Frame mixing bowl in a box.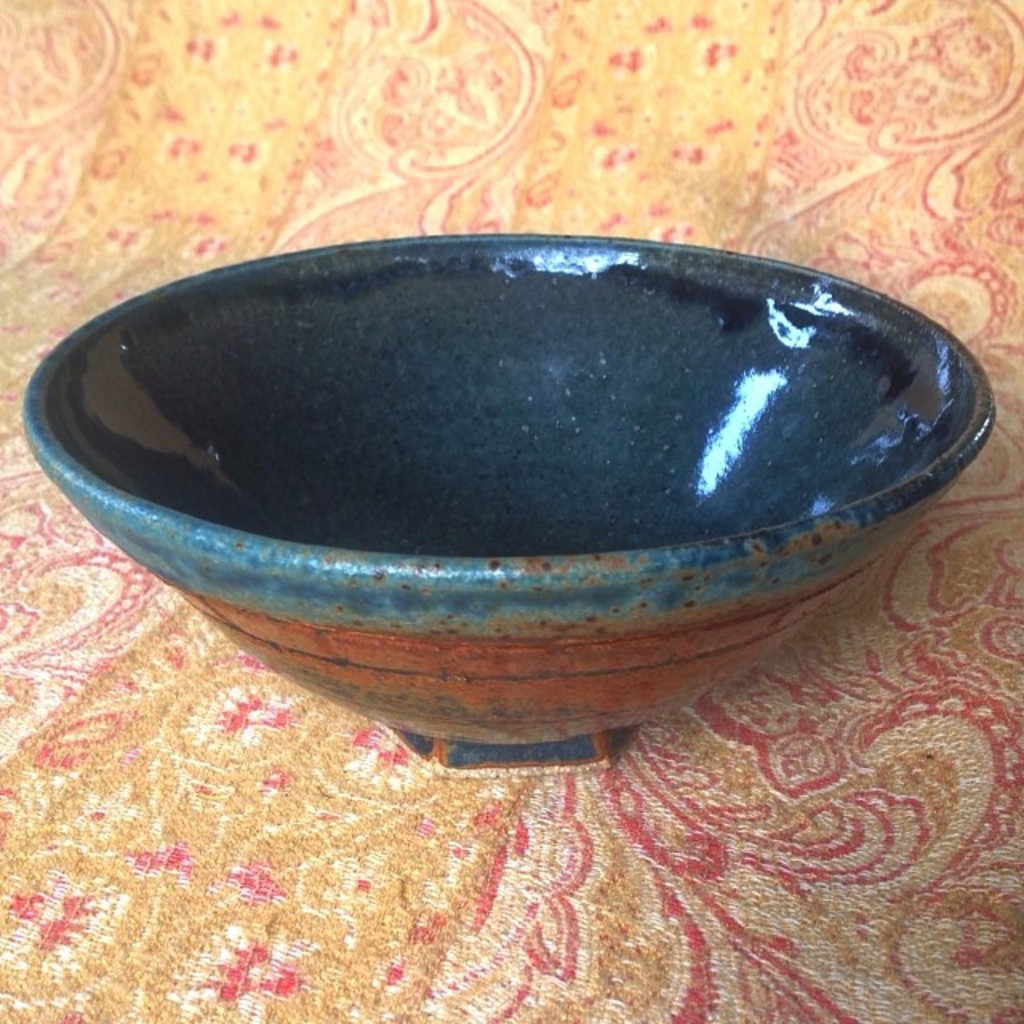
<region>24, 232, 995, 763</region>.
